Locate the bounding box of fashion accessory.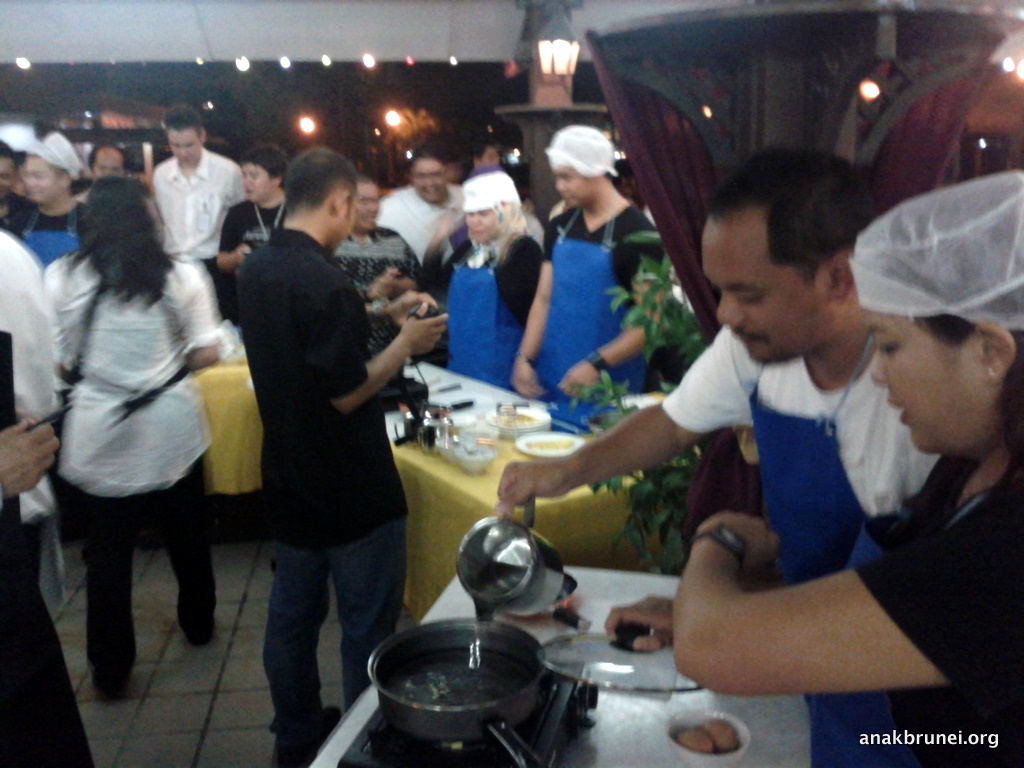
Bounding box: 990,370,998,381.
